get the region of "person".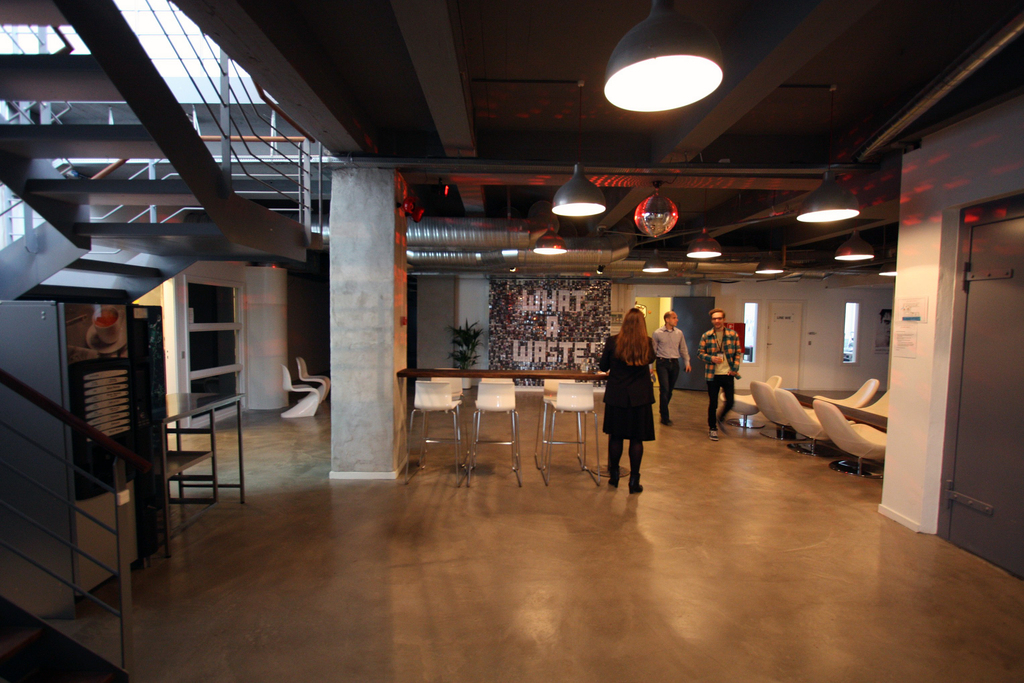
crop(589, 302, 652, 490).
